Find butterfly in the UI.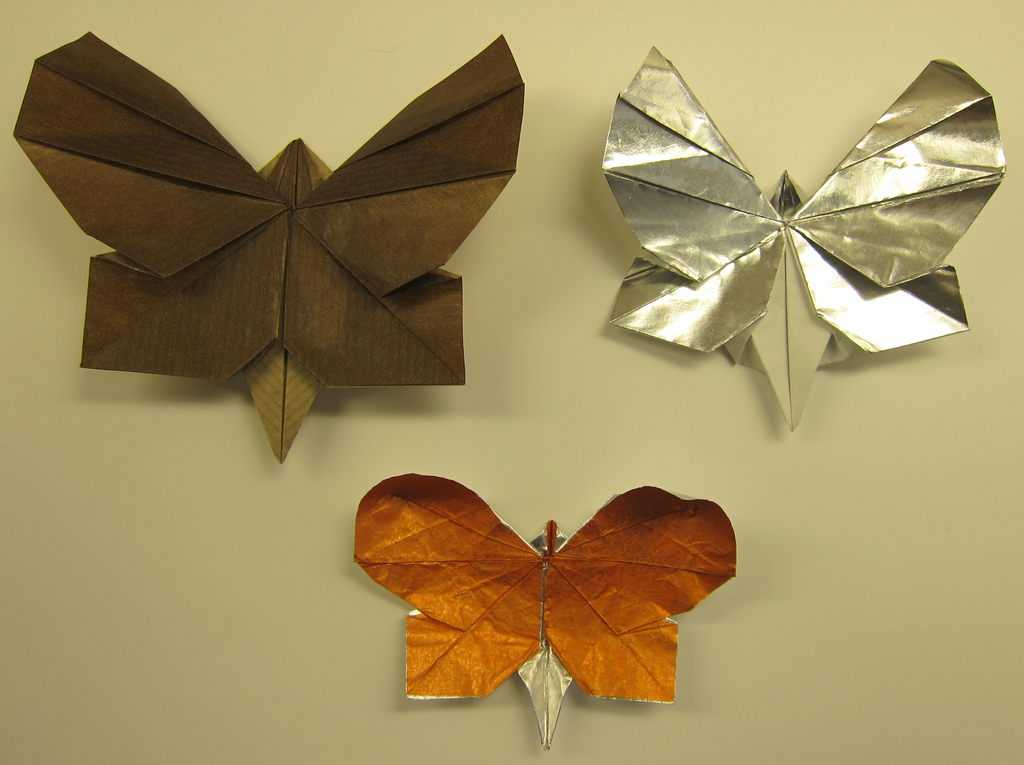
UI element at [350, 471, 726, 725].
